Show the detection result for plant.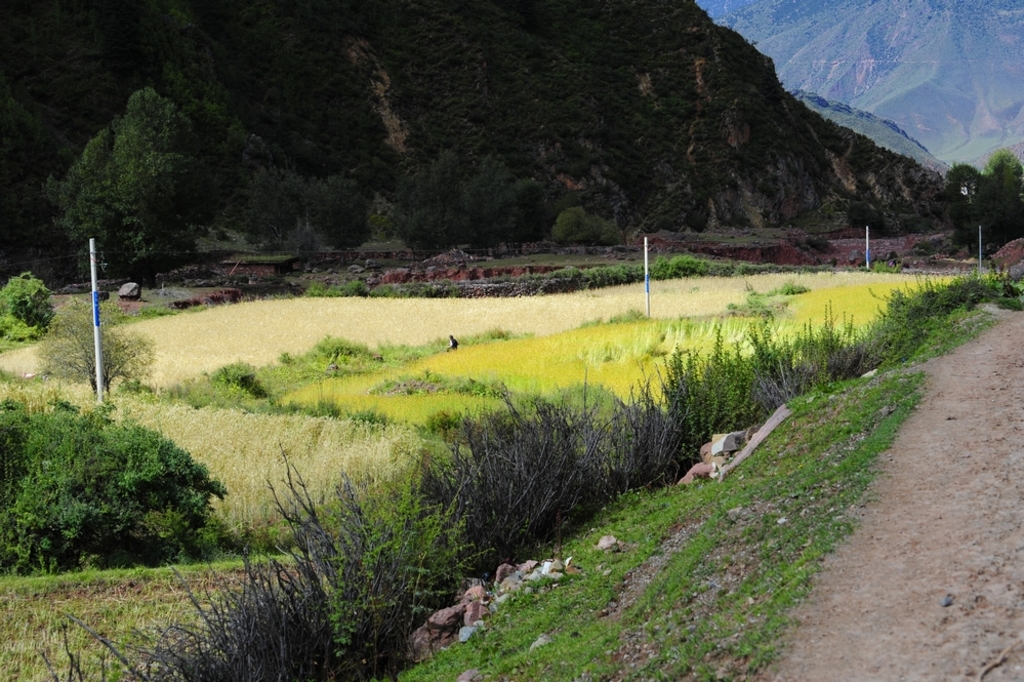
rect(3, 380, 228, 579).
